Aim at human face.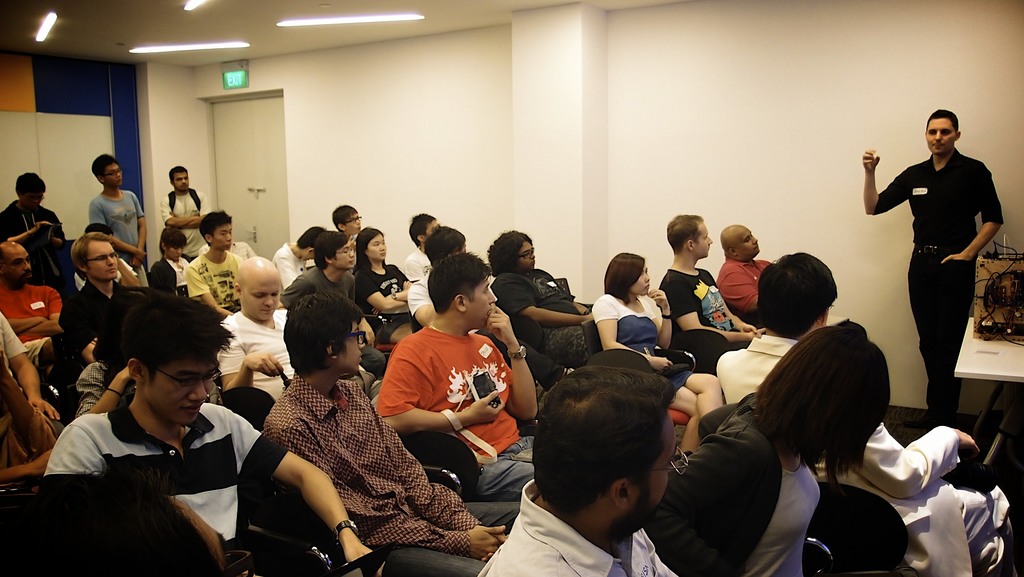
Aimed at 173, 173, 189, 190.
